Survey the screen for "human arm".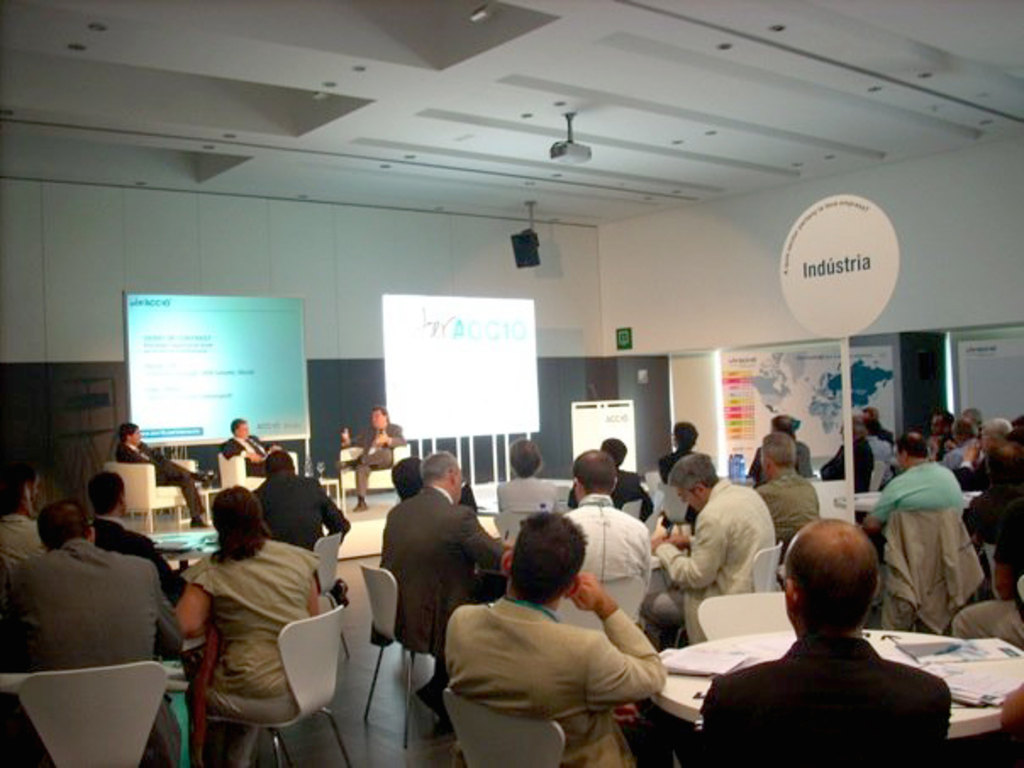
Survey found: detection(305, 578, 322, 619).
